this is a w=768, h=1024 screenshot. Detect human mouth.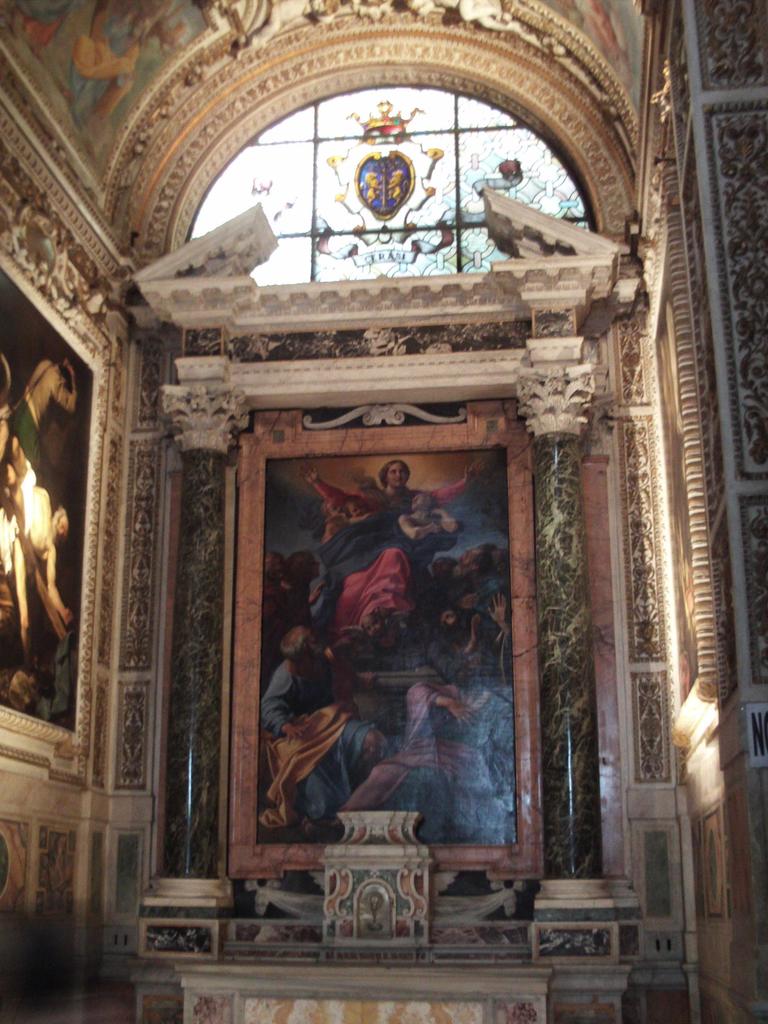
396,480,401,481.
